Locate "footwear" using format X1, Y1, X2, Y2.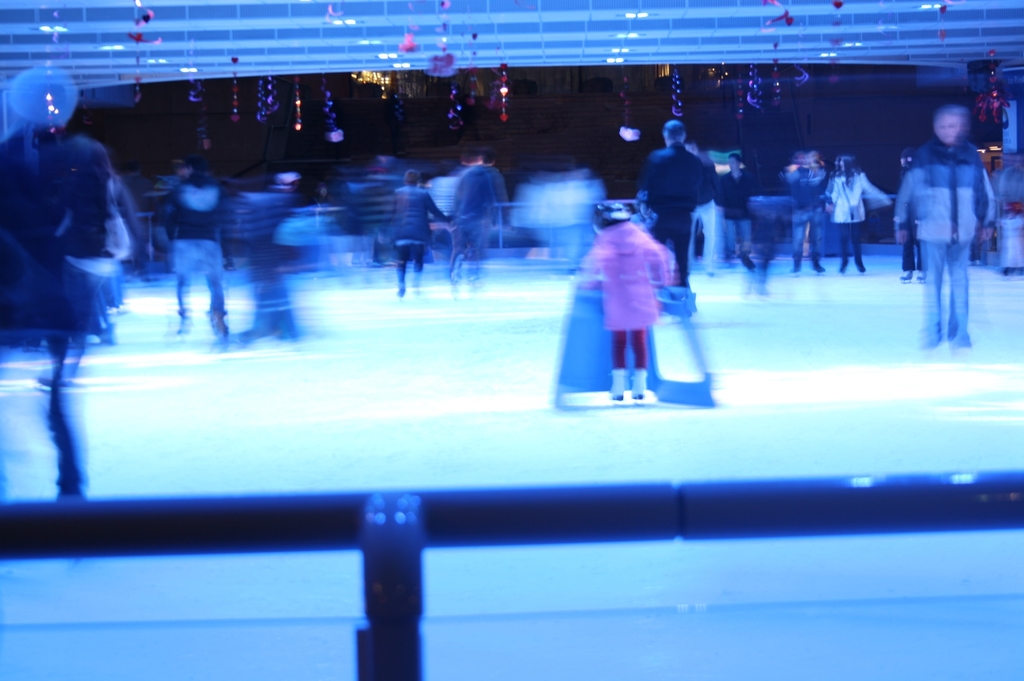
612, 368, 625, 403.
